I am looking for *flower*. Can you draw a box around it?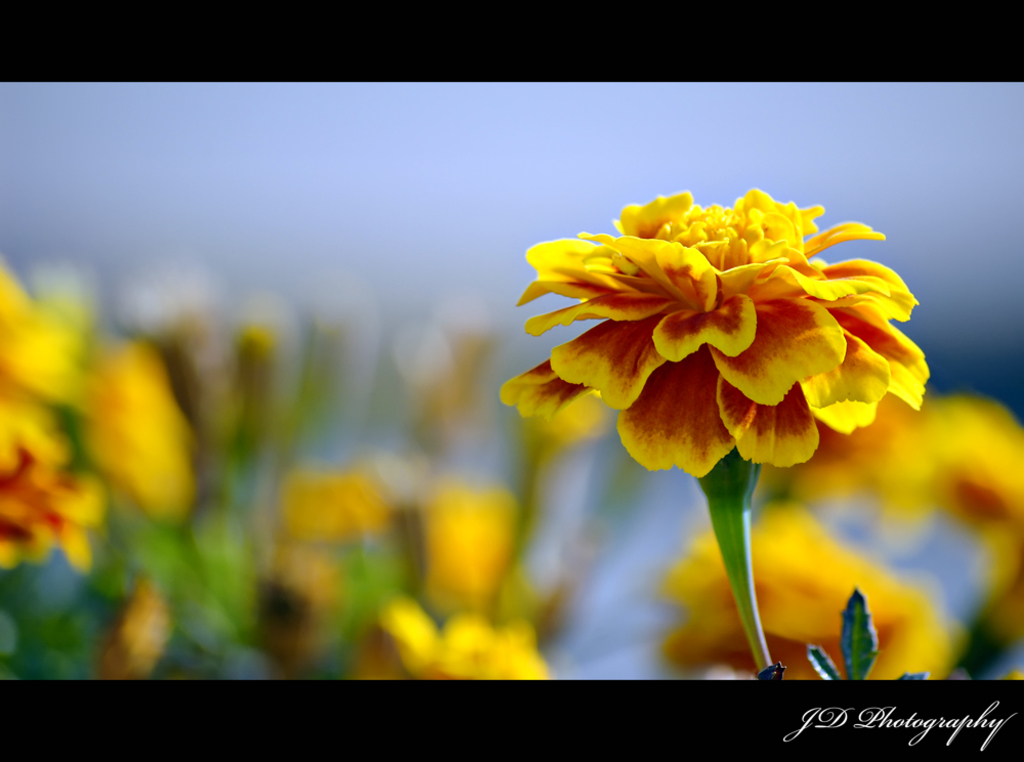
Sure, the bounding box is Rect(285, 473, 409, 551).
